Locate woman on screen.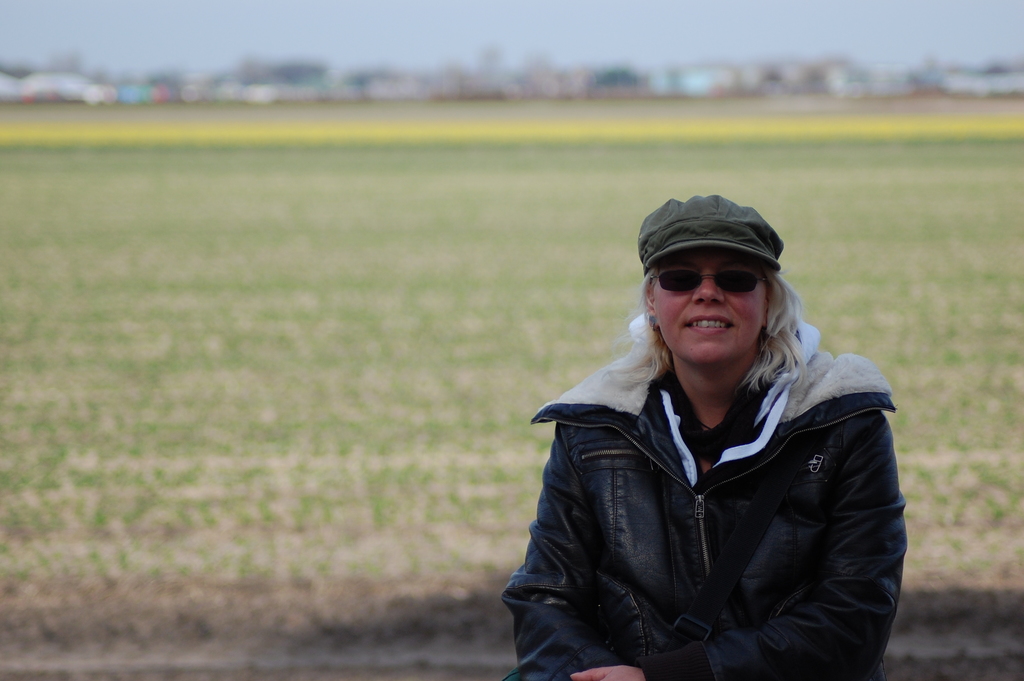
On screen at crop(408, 168, 944, 680).
